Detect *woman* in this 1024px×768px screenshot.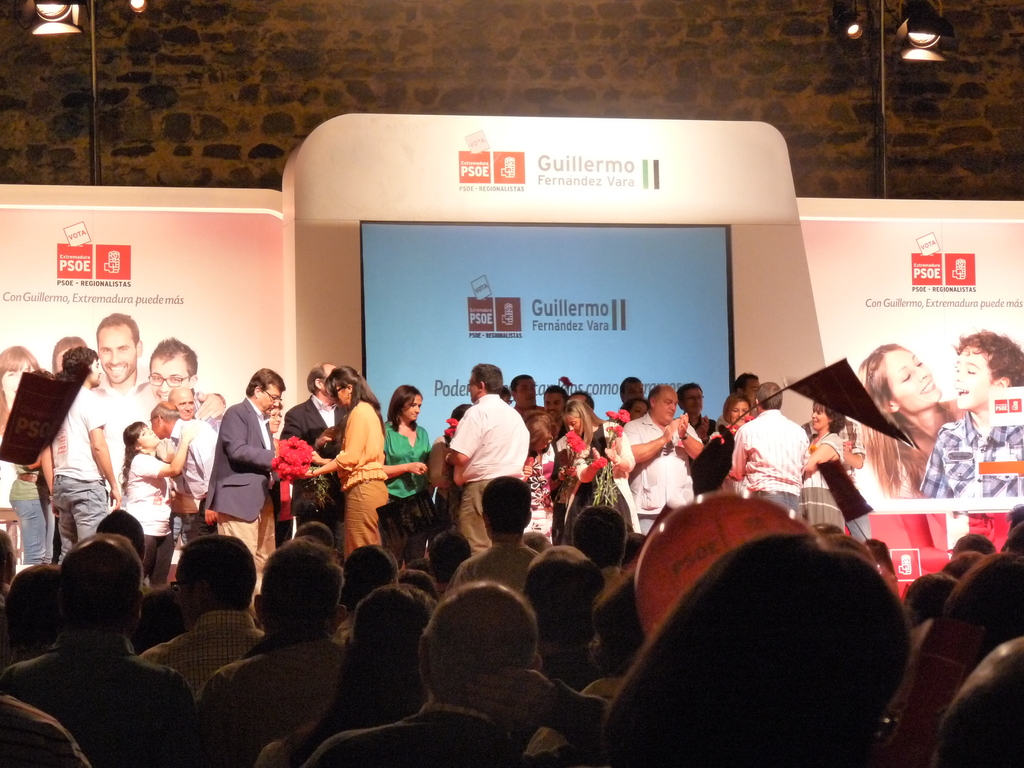
Detection: bbox(570, 394, 645, 534).
